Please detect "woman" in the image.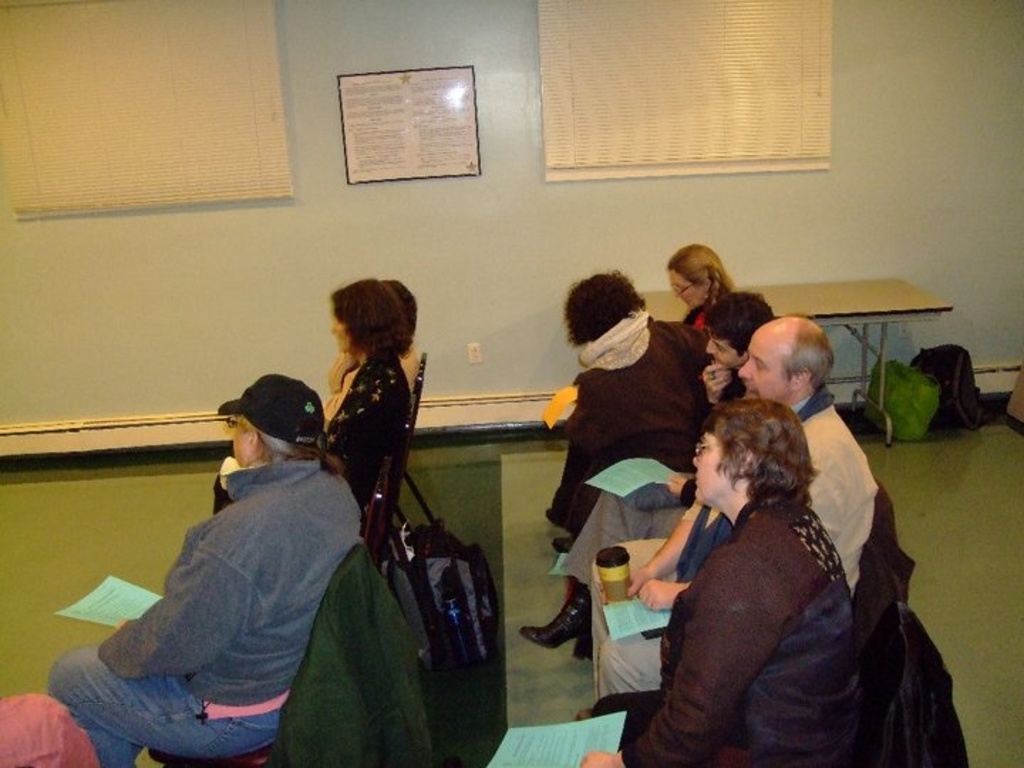
<box>519,282,781,664</box>.
